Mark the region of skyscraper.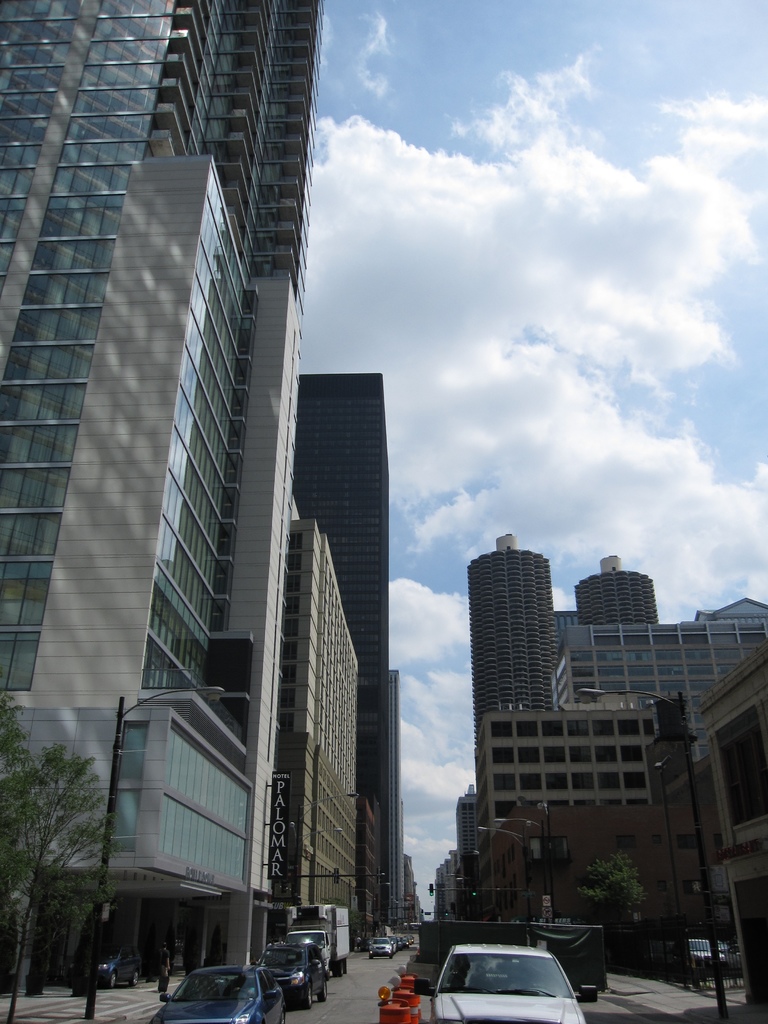
Region: box(35, 0, 371, 801).
